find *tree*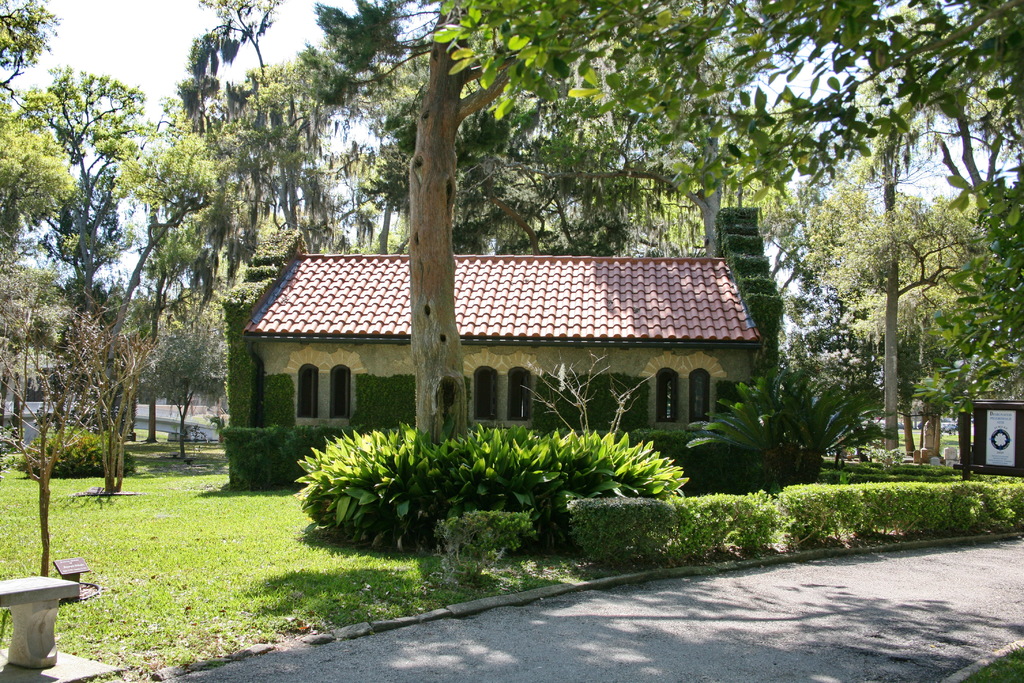
[x1=298, y1=0, x2=655, y2=477]
